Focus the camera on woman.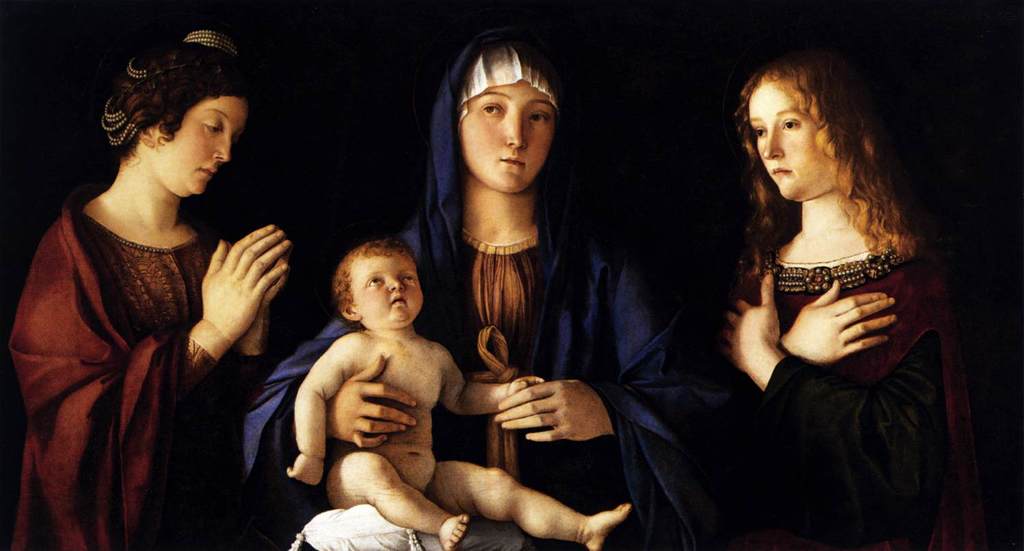
Focus region: [4,29,296,548].
